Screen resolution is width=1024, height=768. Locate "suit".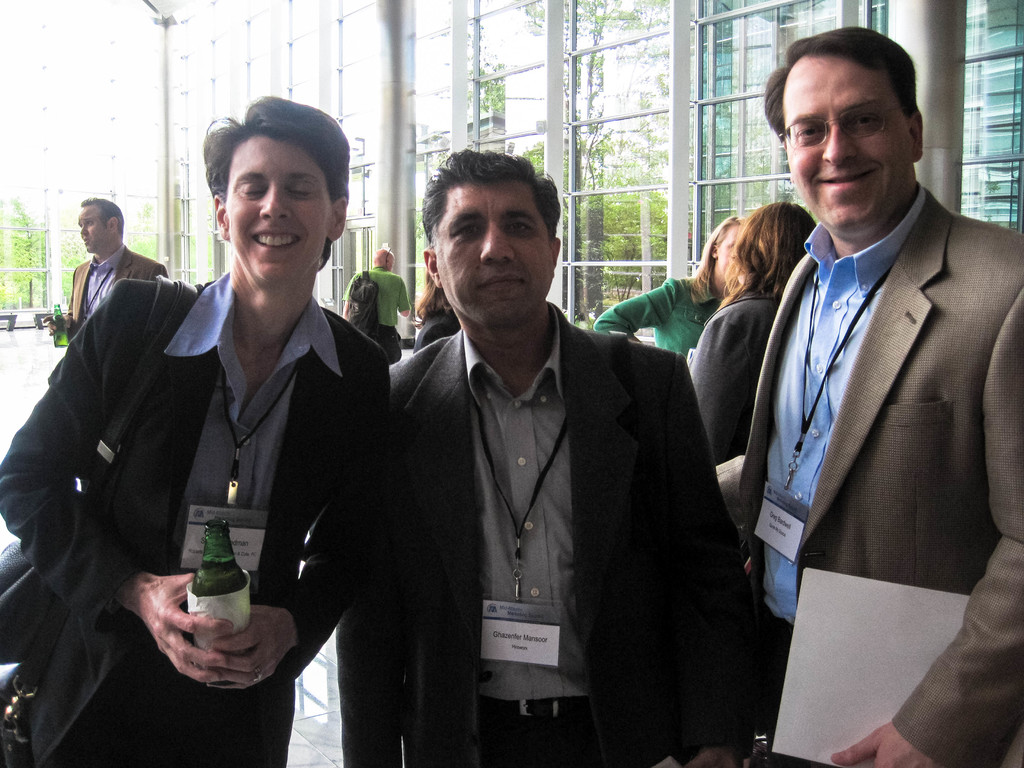
<region>67, 246, 167, 342</region>.
